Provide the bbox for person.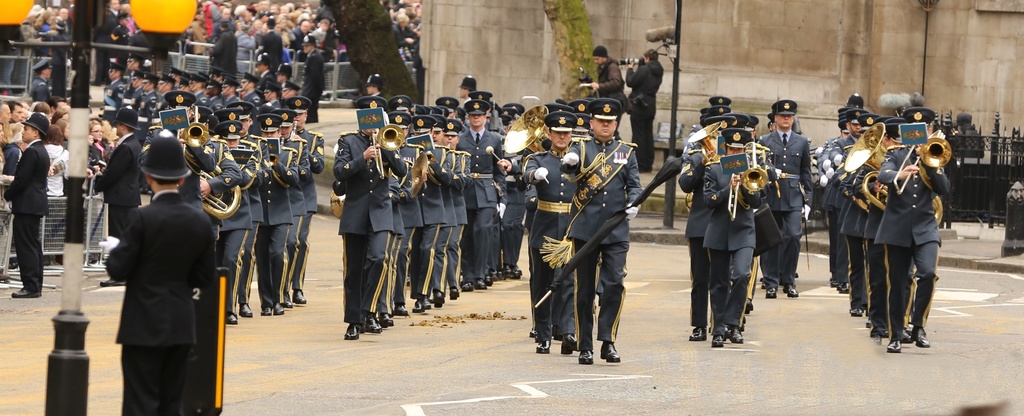
209 114 255 329.
